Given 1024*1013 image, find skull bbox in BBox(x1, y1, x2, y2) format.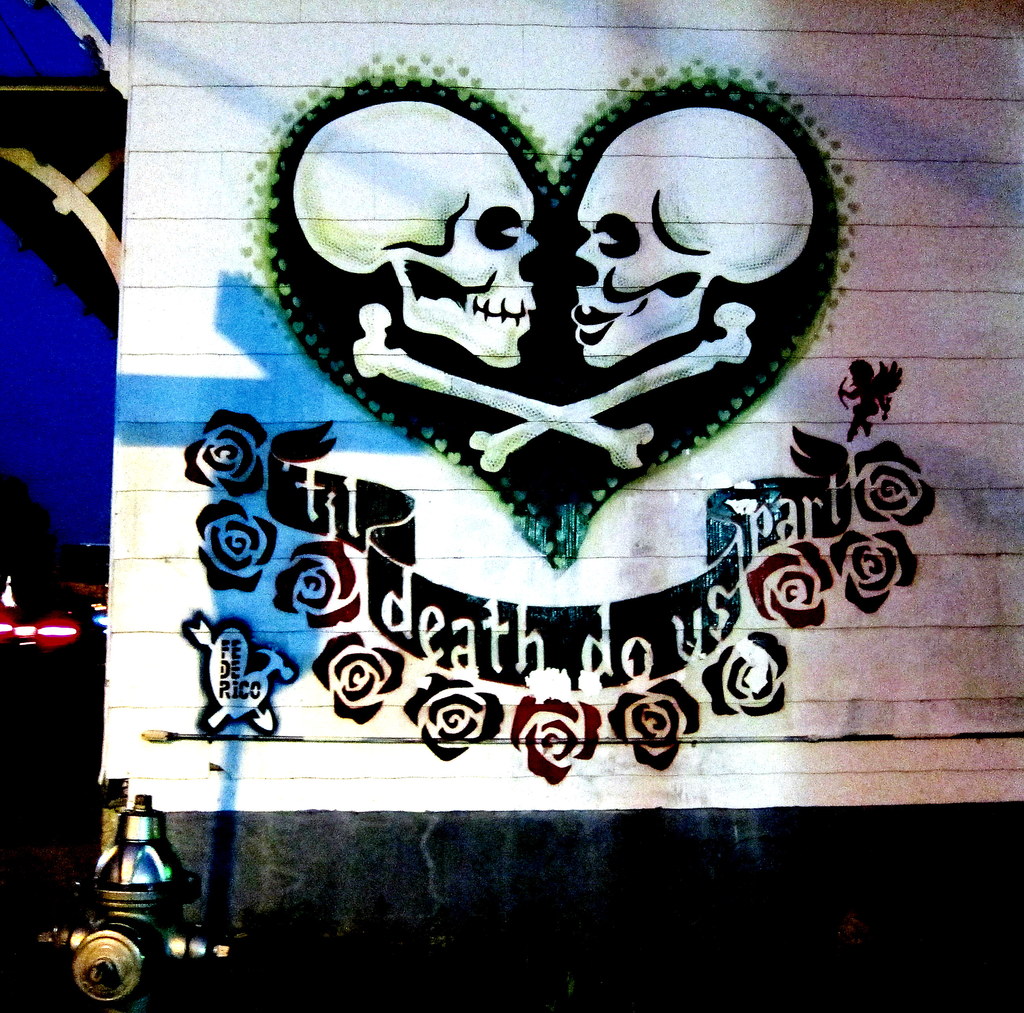
BBox(568, 104, 815, 371).
